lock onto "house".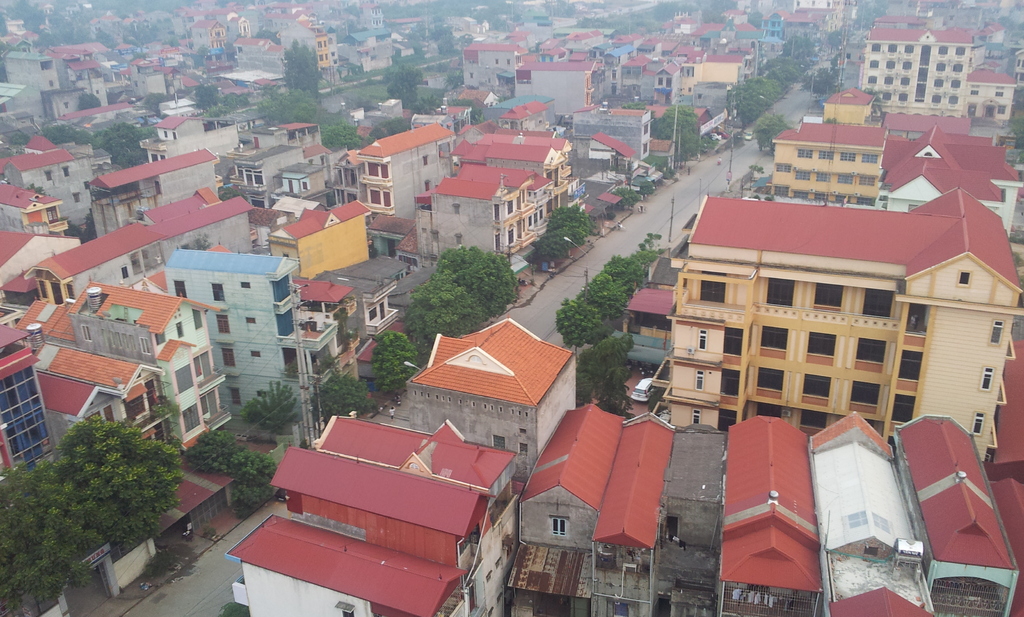
Locked: 888, 102, 968, 135.
